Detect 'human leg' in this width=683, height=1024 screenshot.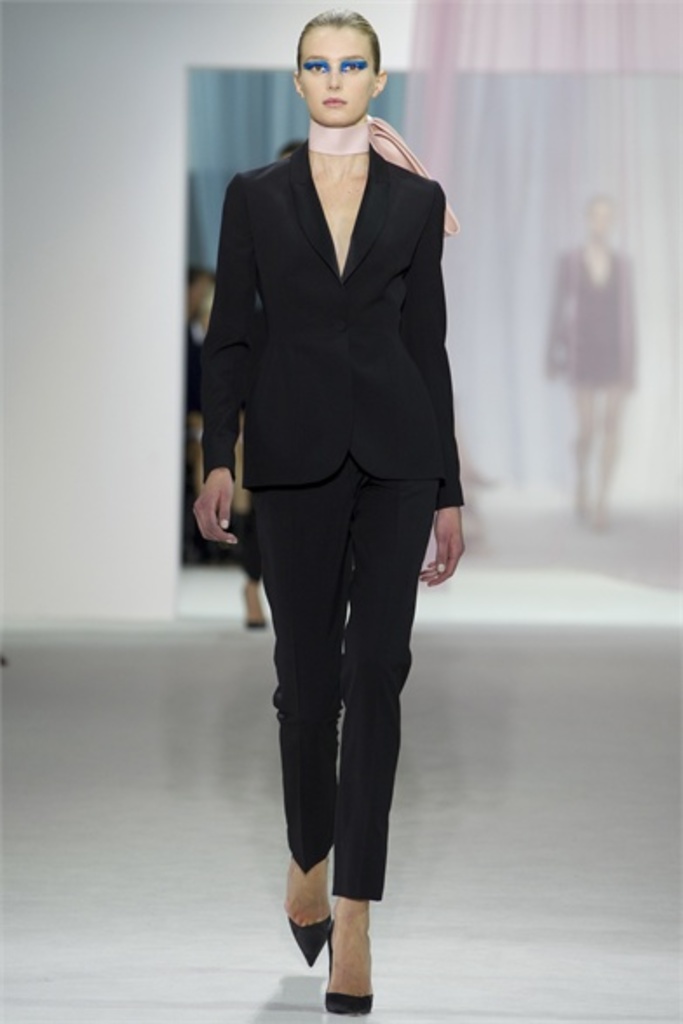
Detection: 324,475,436,1012.
